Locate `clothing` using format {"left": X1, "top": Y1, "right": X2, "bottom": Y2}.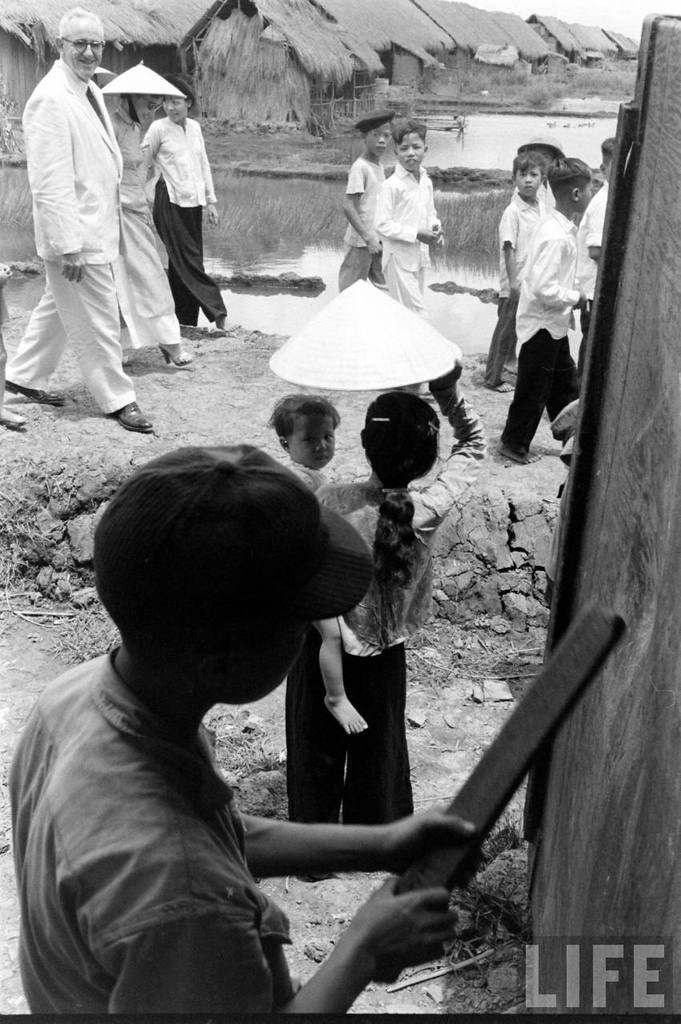
{"left": 337, "top": 153, "right": 387, "bottom": 294}.
